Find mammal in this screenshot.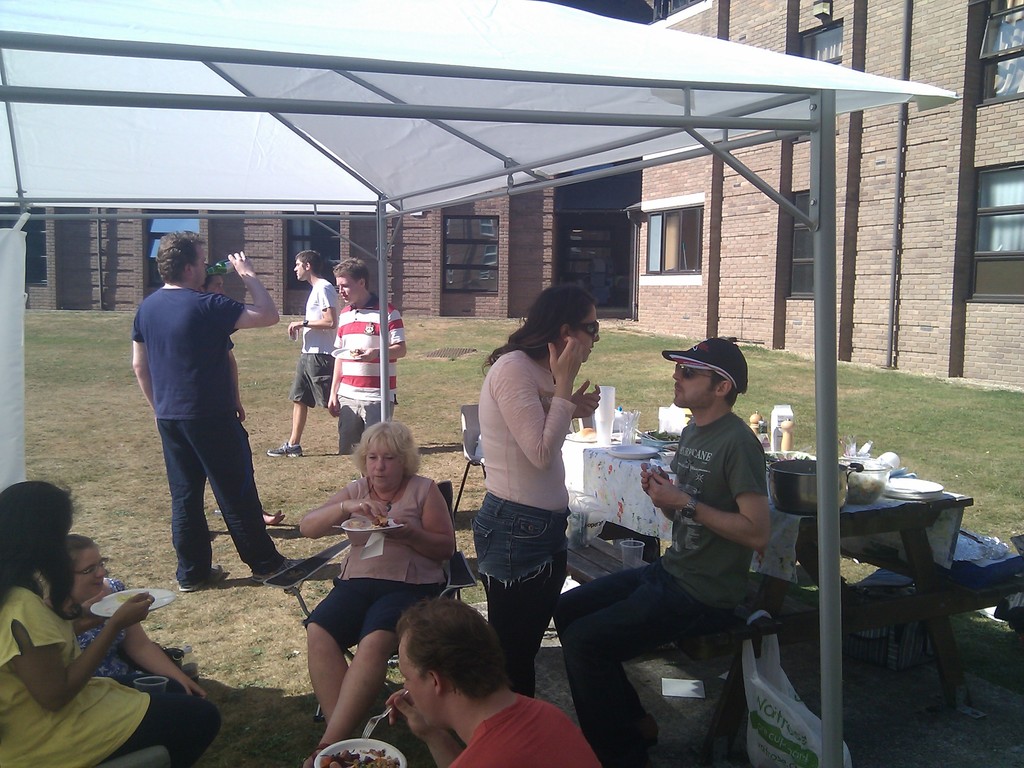
The bounding box for mammal is box(553, 338, 769, 767).
